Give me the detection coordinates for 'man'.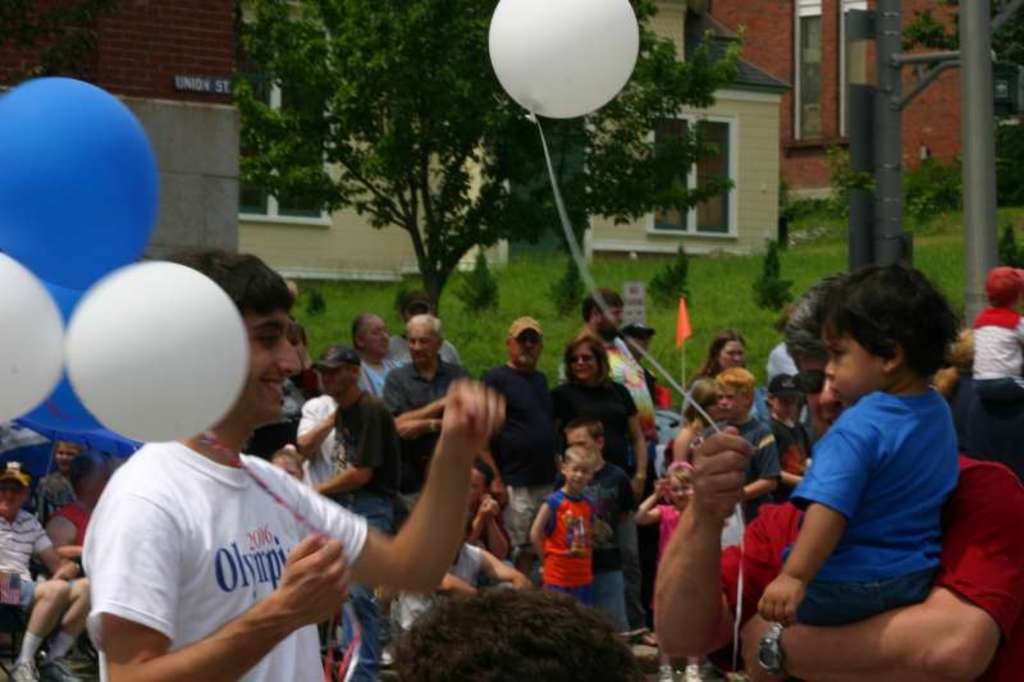
645, 280, 1023, 681.
